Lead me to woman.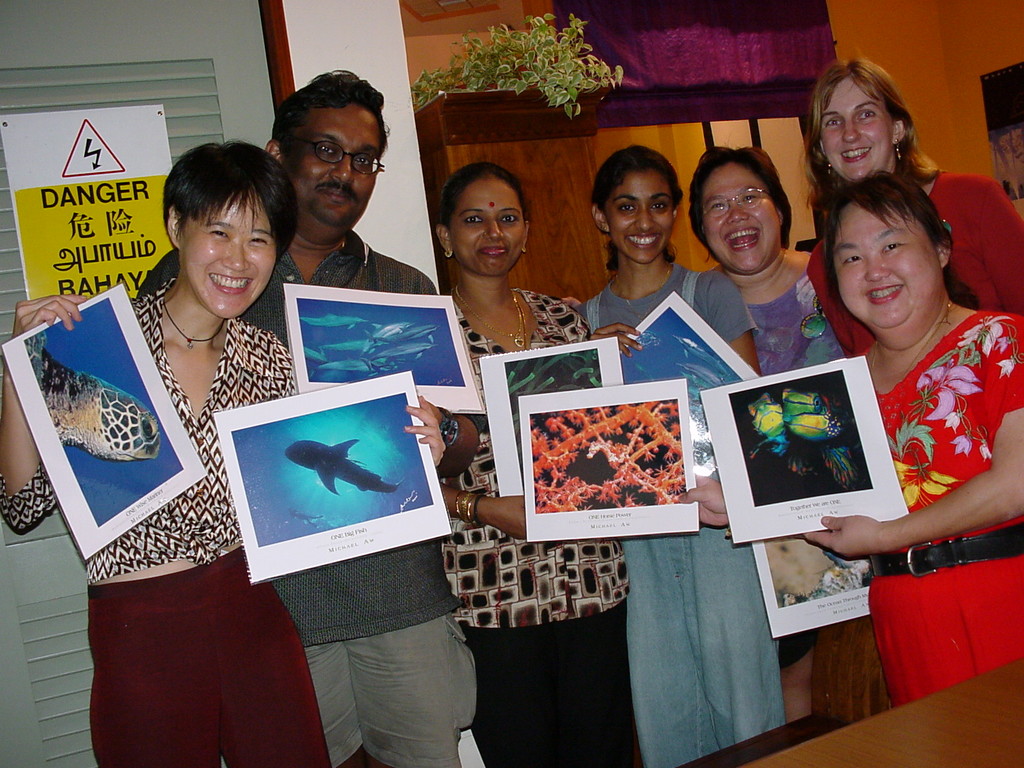
Lead to [left=0, top=140, right=444, bottom=767].
